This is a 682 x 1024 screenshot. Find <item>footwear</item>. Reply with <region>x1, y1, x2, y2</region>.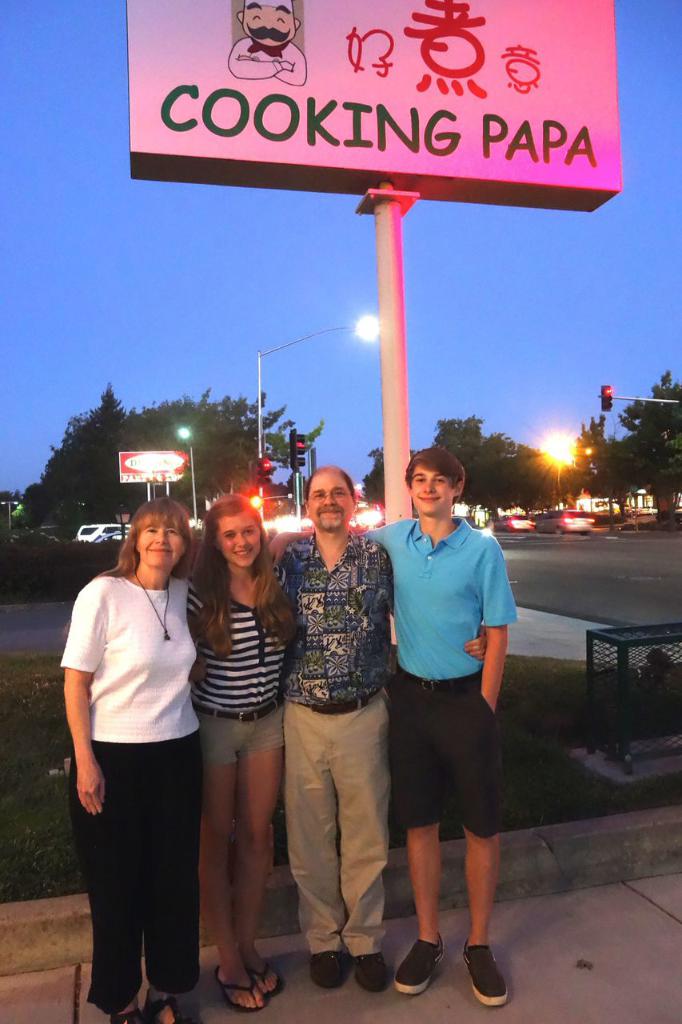
<region>109, 999, 139, 1023</region>.
